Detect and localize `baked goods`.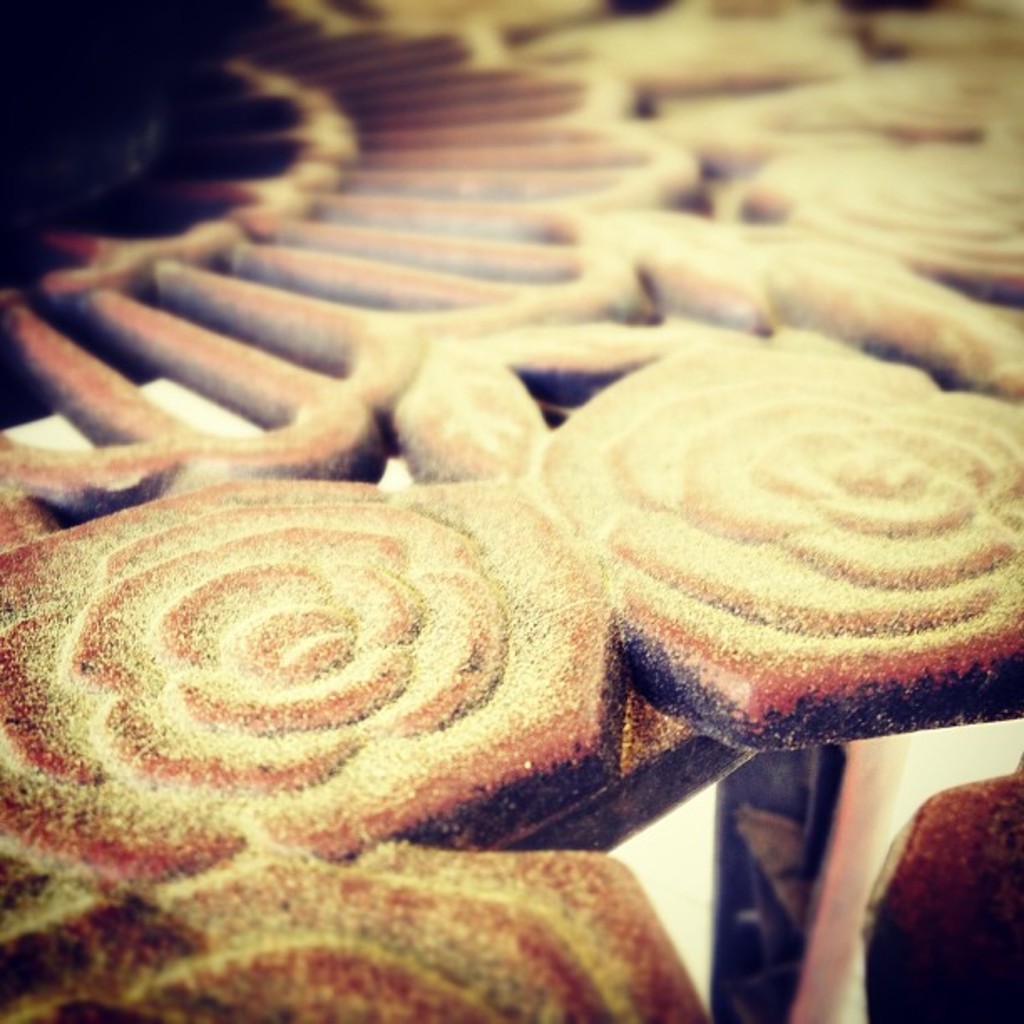
Localized at select_region(5, 472, 622, 870).
